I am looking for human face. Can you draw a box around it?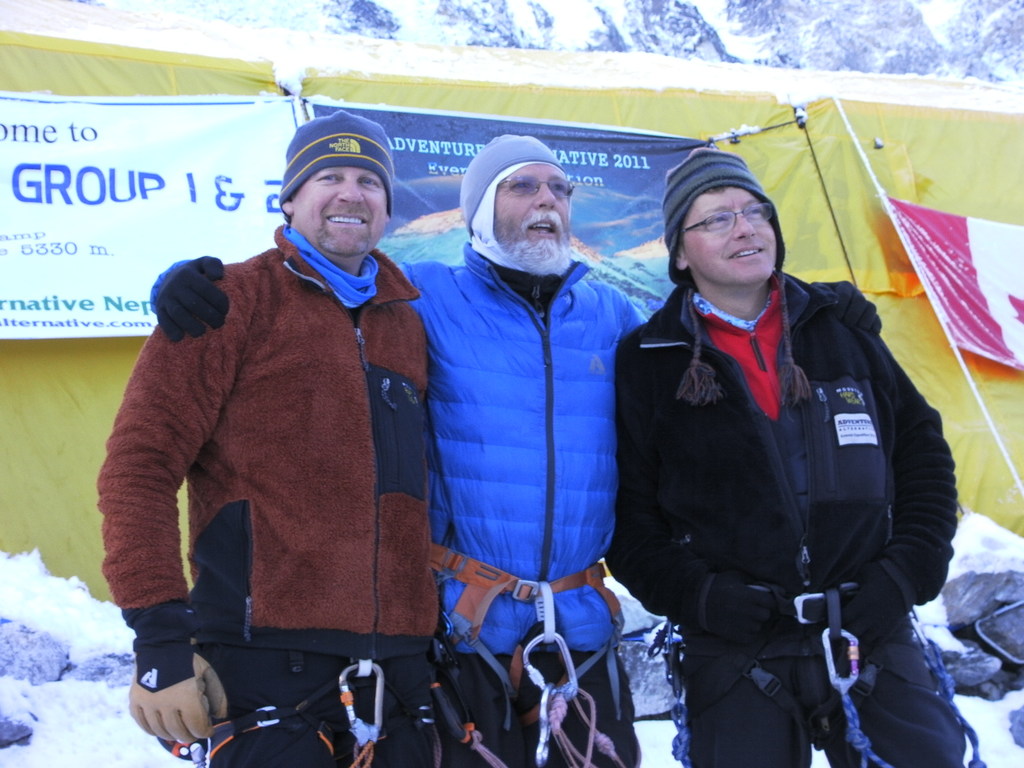
Sure, the bounding box is region(491, 164, 579, 266).
